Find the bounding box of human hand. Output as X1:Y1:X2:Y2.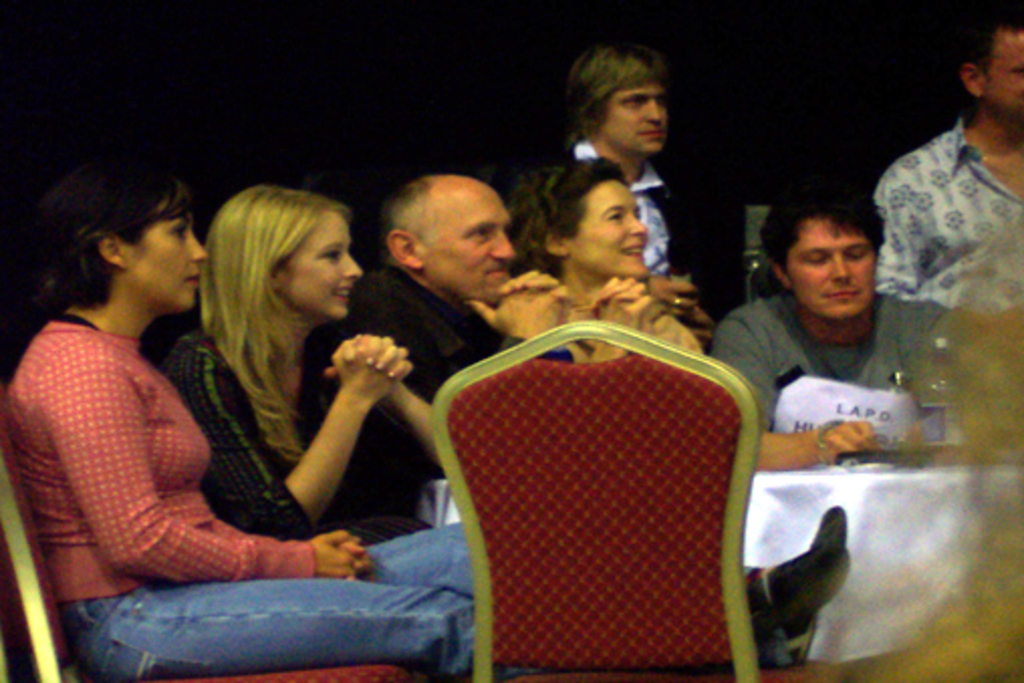
820:419:885:463.
